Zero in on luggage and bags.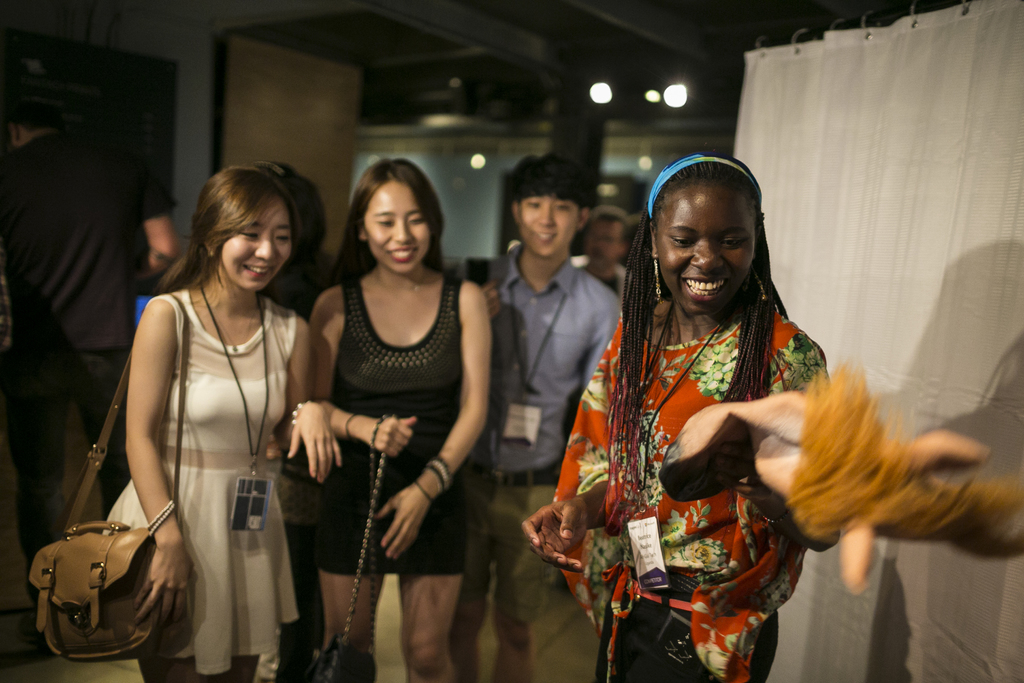
Zeroed in: bbox(23, 504, 169, 677).
